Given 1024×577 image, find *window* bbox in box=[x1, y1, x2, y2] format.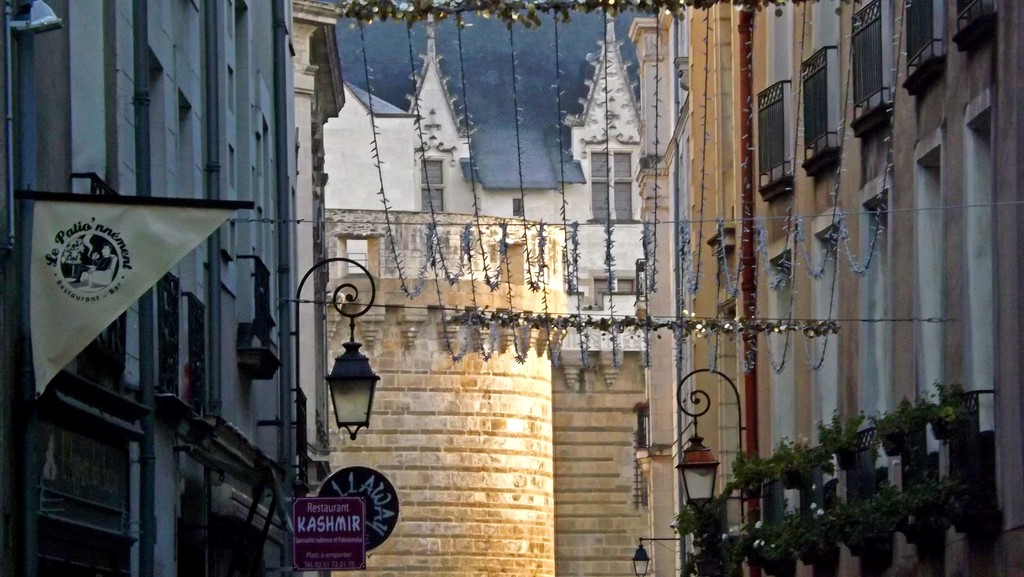
box=[415, 156, 448, 213].
